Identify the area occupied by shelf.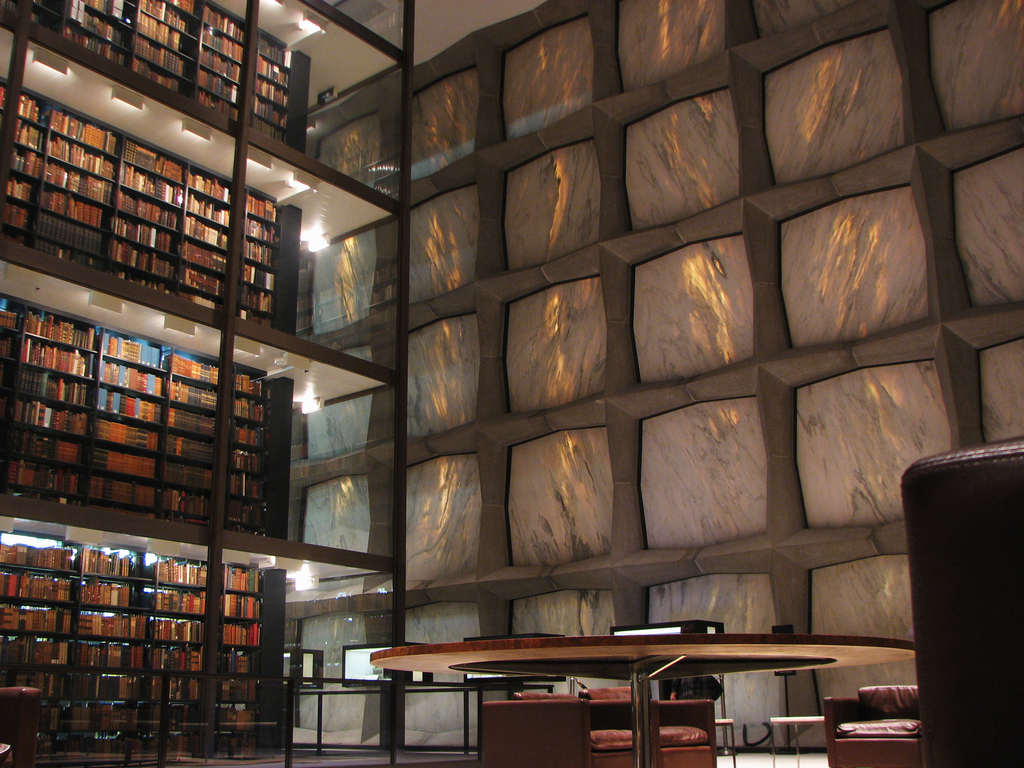
Area: box(141, 63, 179, 97).
